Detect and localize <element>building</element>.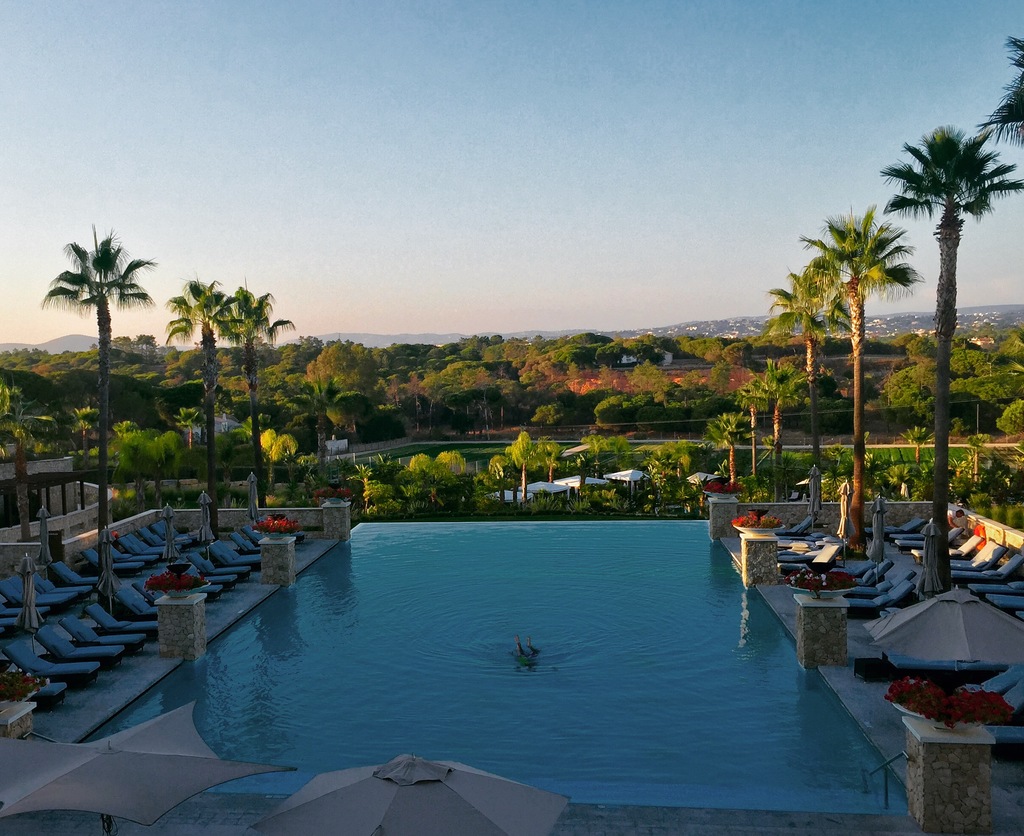
Localized at (618, 354, 636, 367).
